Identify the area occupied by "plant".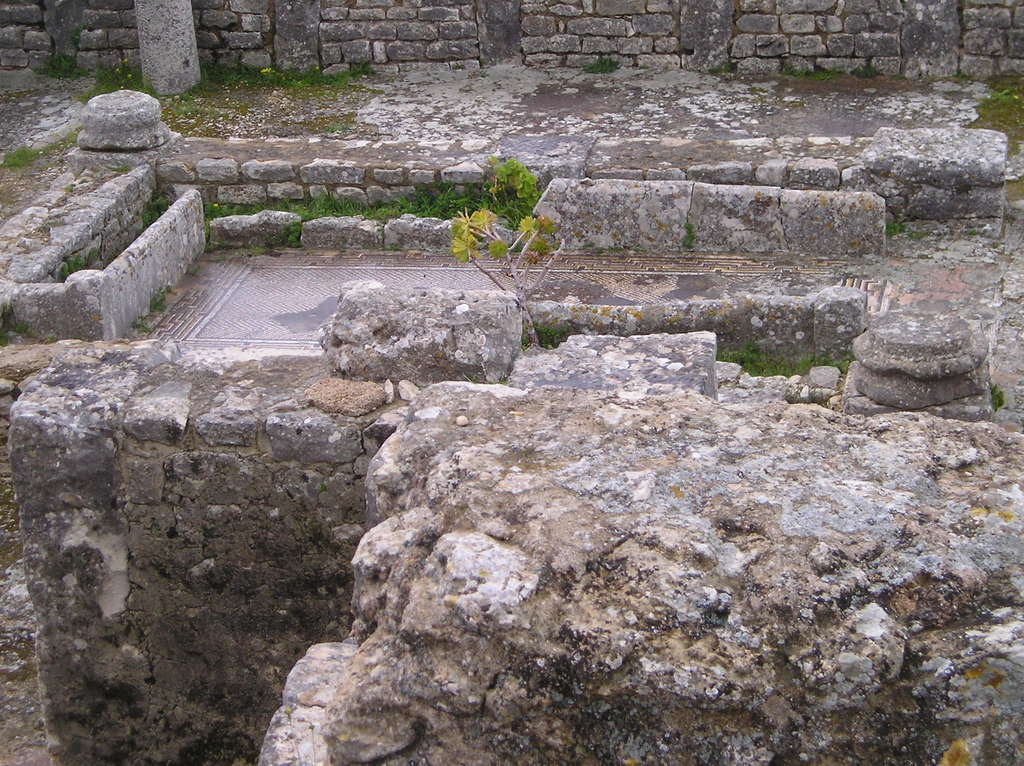
Area: 537/317/564/347.
